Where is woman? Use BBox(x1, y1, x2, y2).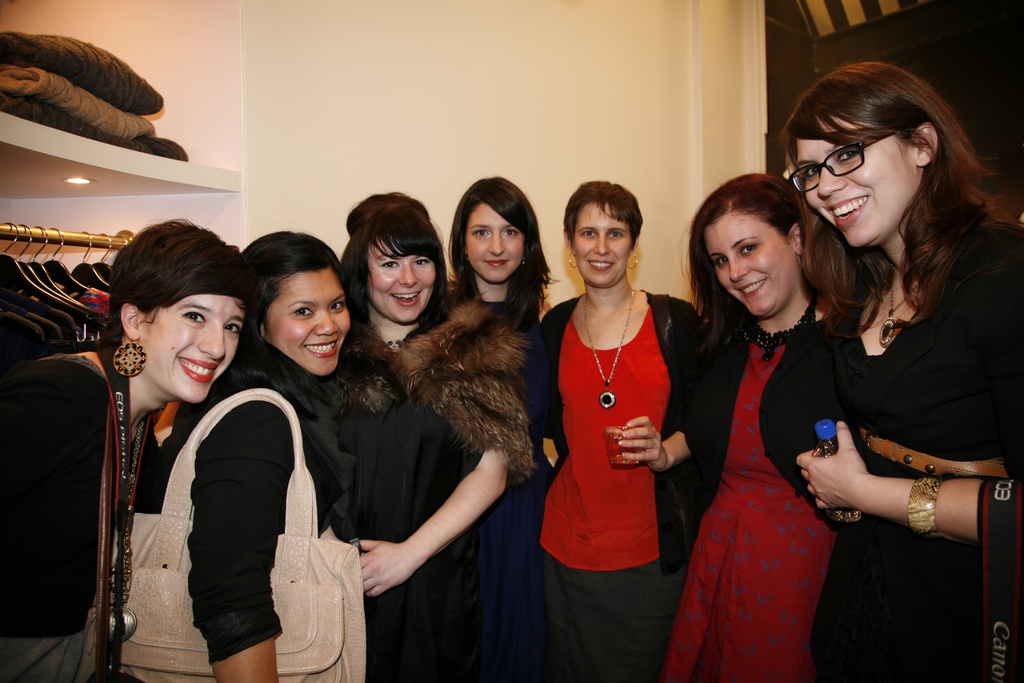
BBox(526, 174, 726, 682).
